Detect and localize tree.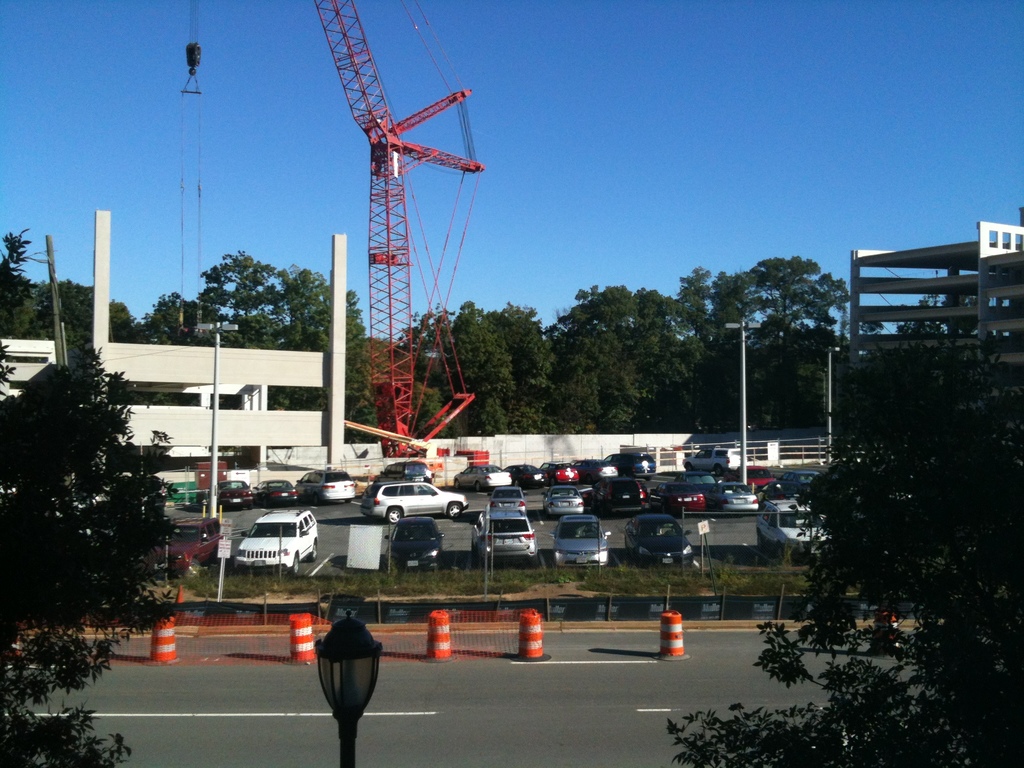
Localized at <bbox>0, 340, 191, 767</bbox>.
